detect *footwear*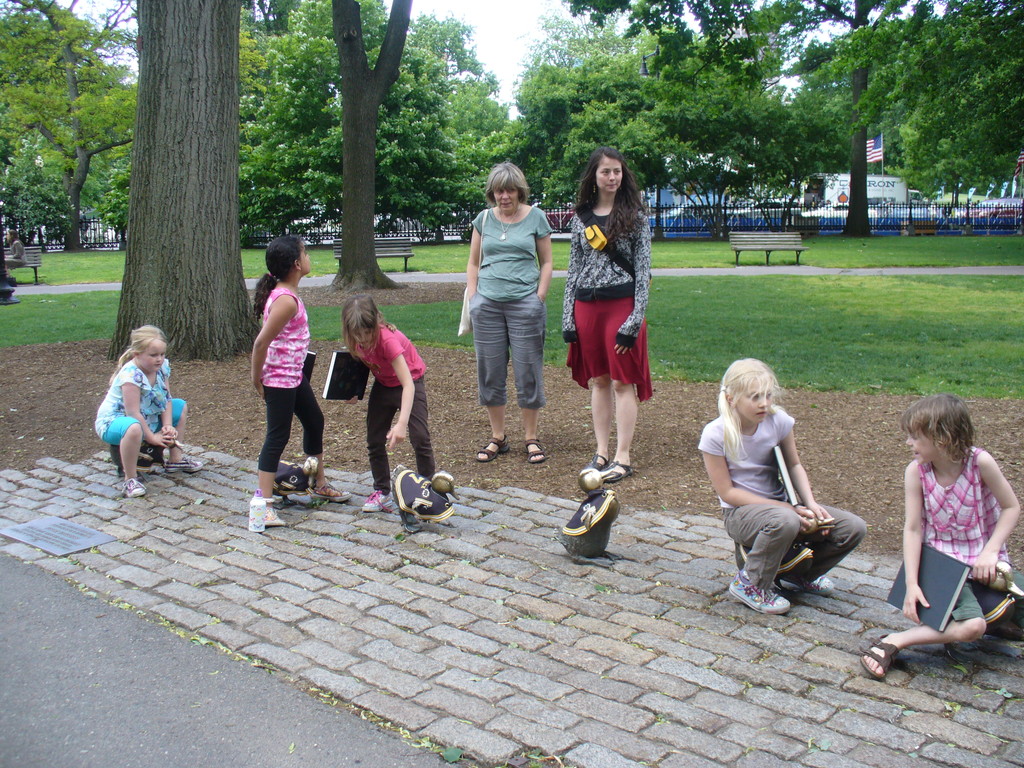
(left=310, top=481, right=350, bottom=505)
